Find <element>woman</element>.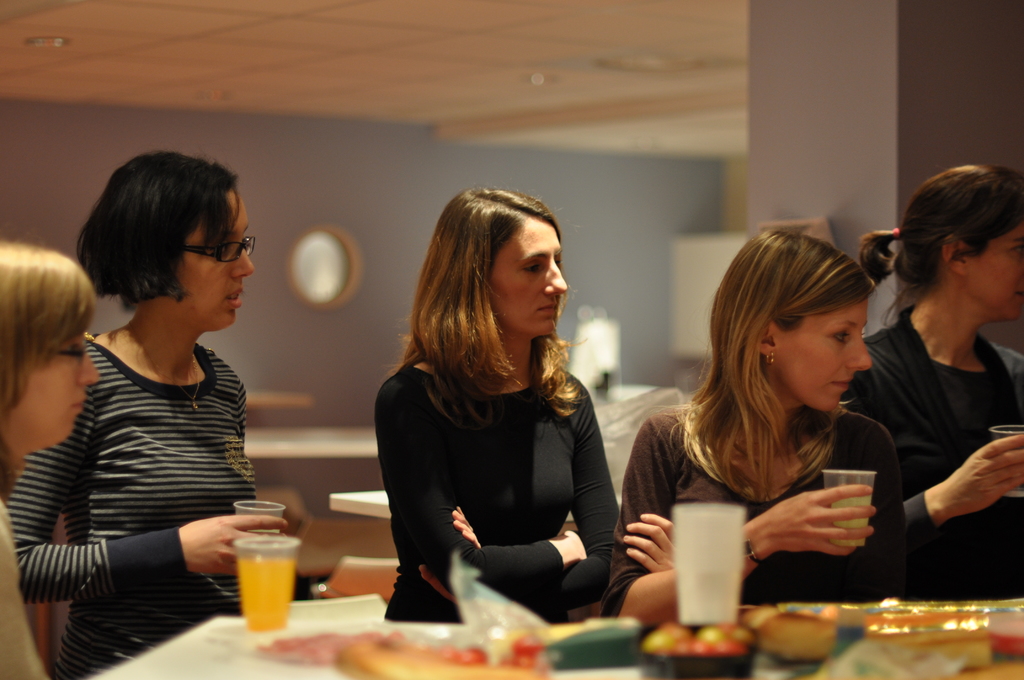
(left=610, top=229, right=913, bottom=618).
